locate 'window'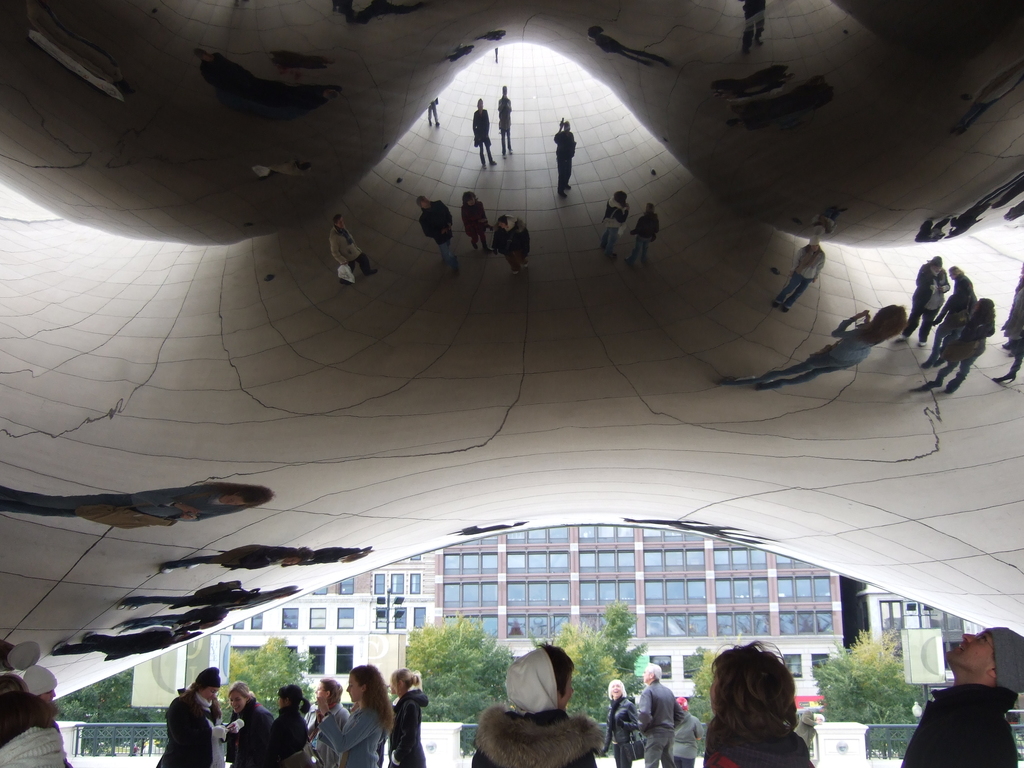
bbox=(643, 527, 705, 544)
